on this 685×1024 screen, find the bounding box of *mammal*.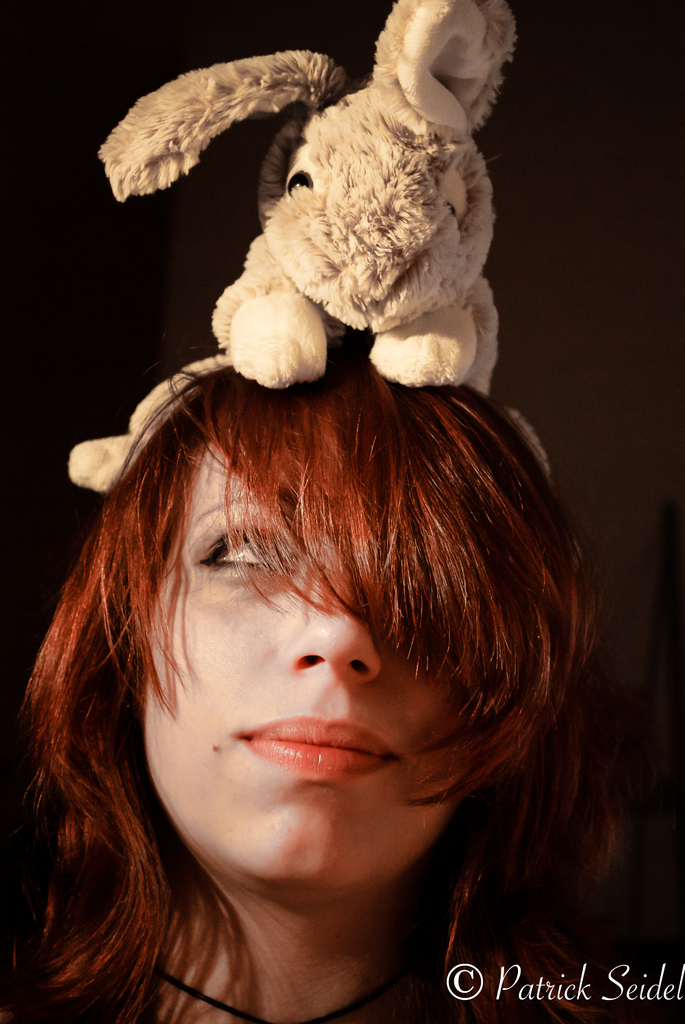
Bounding box: (64,0,520,495).
